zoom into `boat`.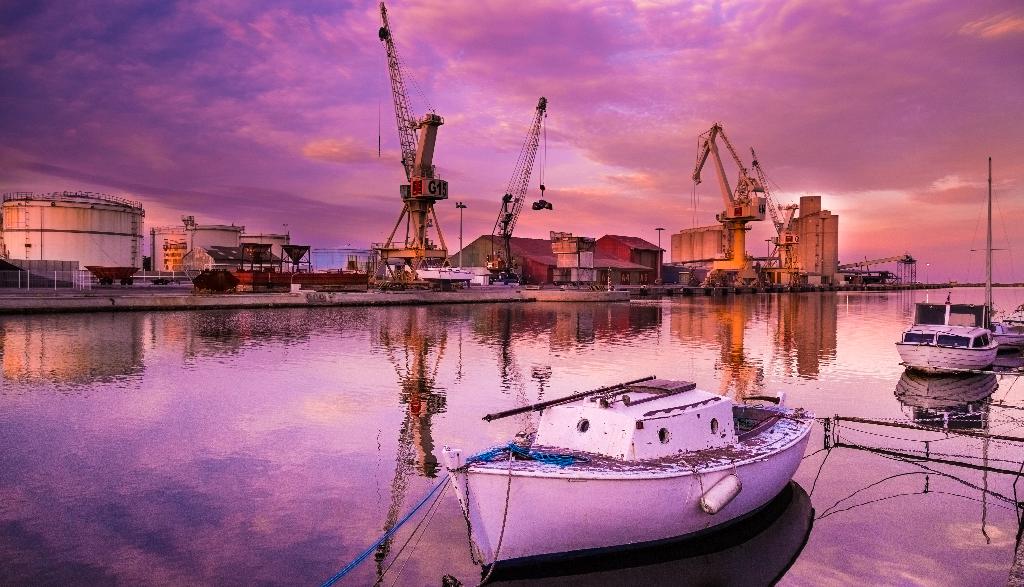
Zoom target: (left=423, top=338, right=815, bottom=559).
